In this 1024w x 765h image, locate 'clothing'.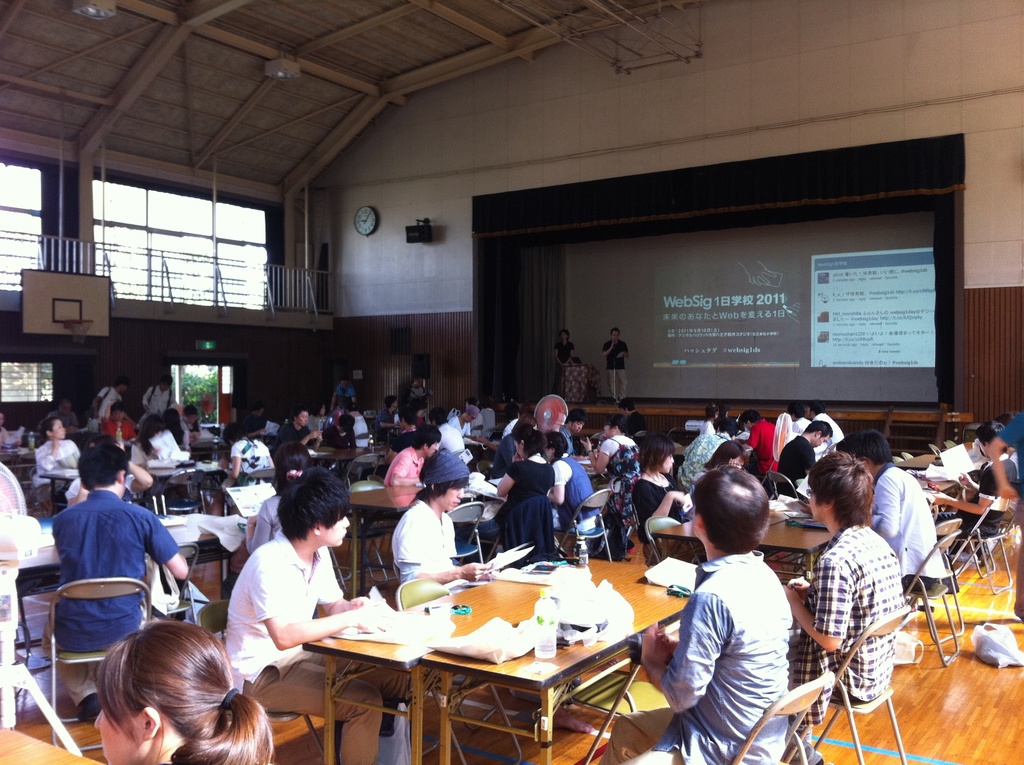
Bounding box: <box>657,549,785,764</box>.
